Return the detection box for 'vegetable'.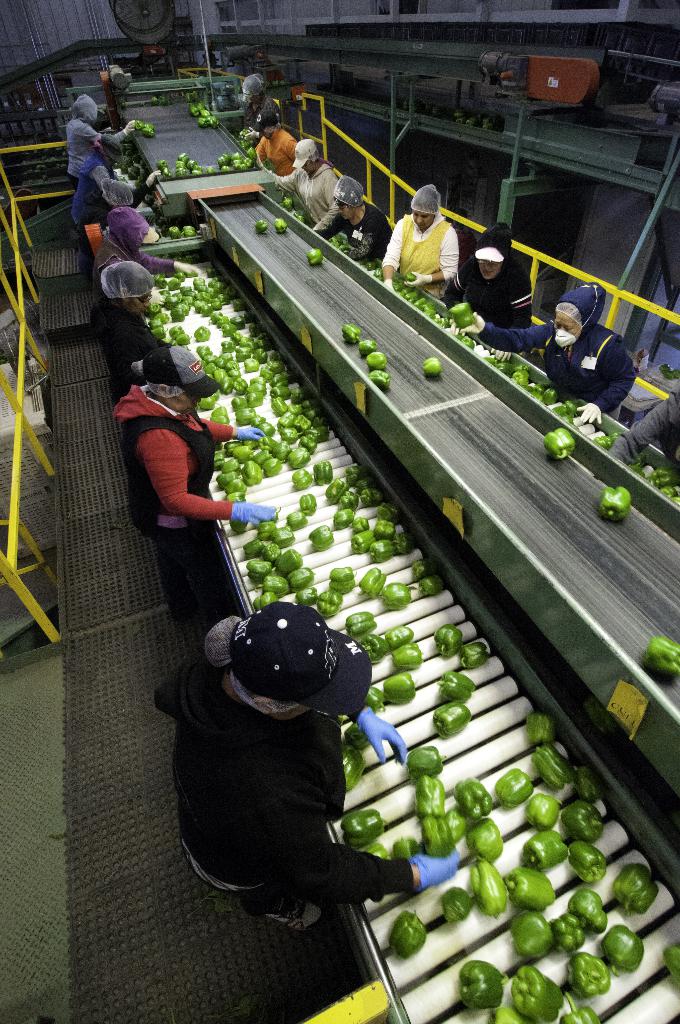
347 326 359 342.
